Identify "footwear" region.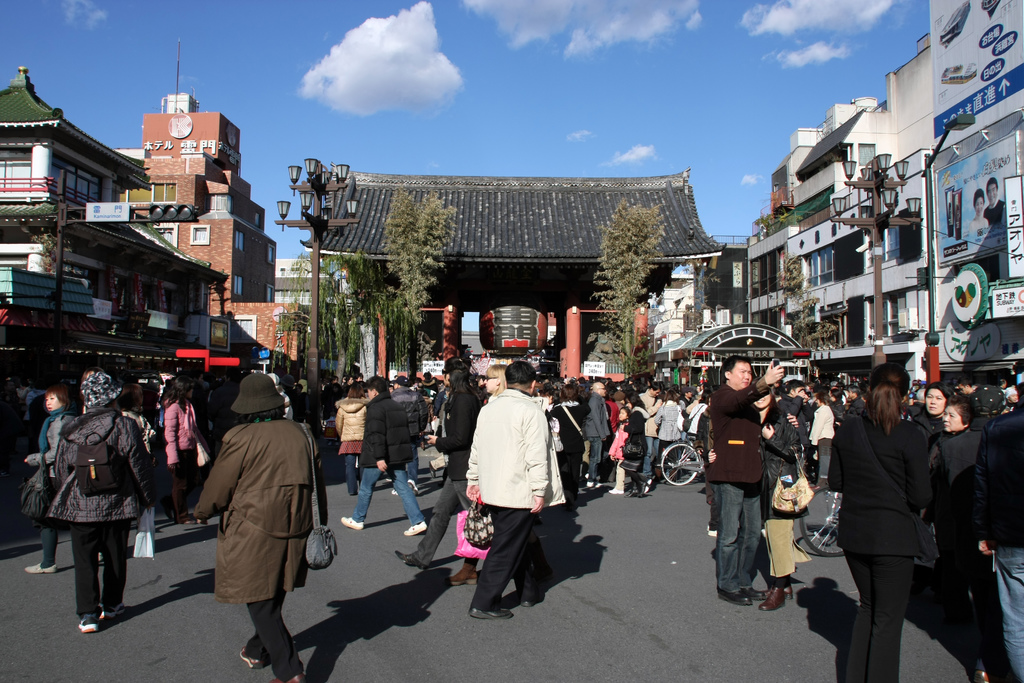
Region: rect(716, 588, 751, 607).
